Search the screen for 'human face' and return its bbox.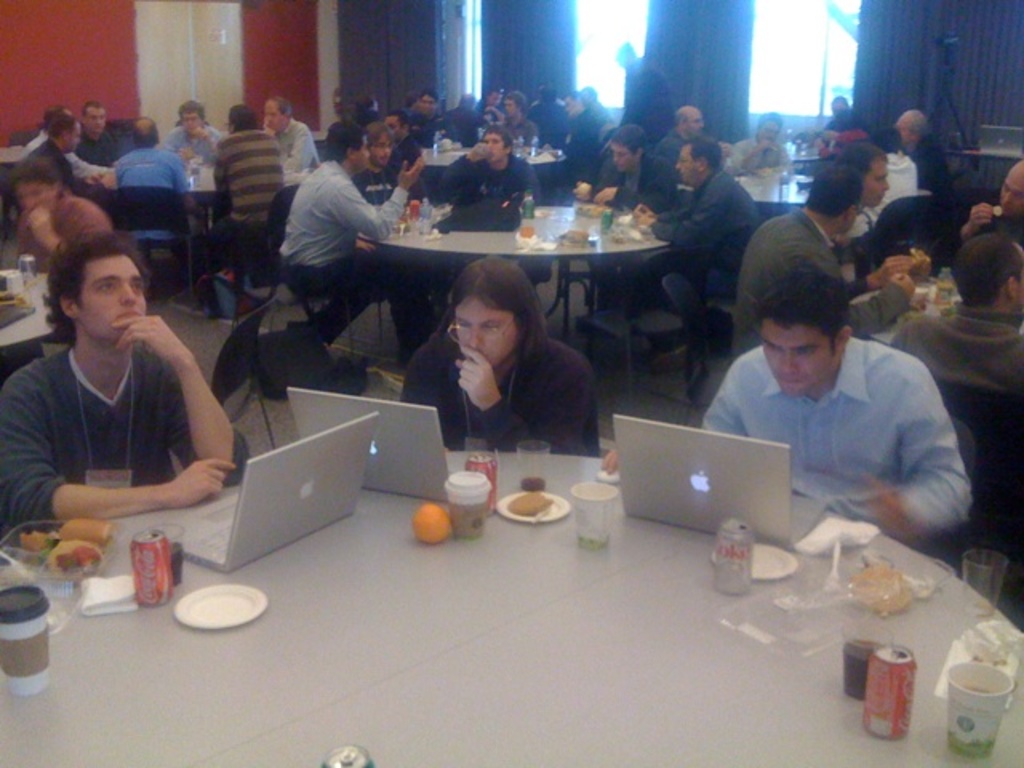
Found: [1000, 171, 1022, 214].
